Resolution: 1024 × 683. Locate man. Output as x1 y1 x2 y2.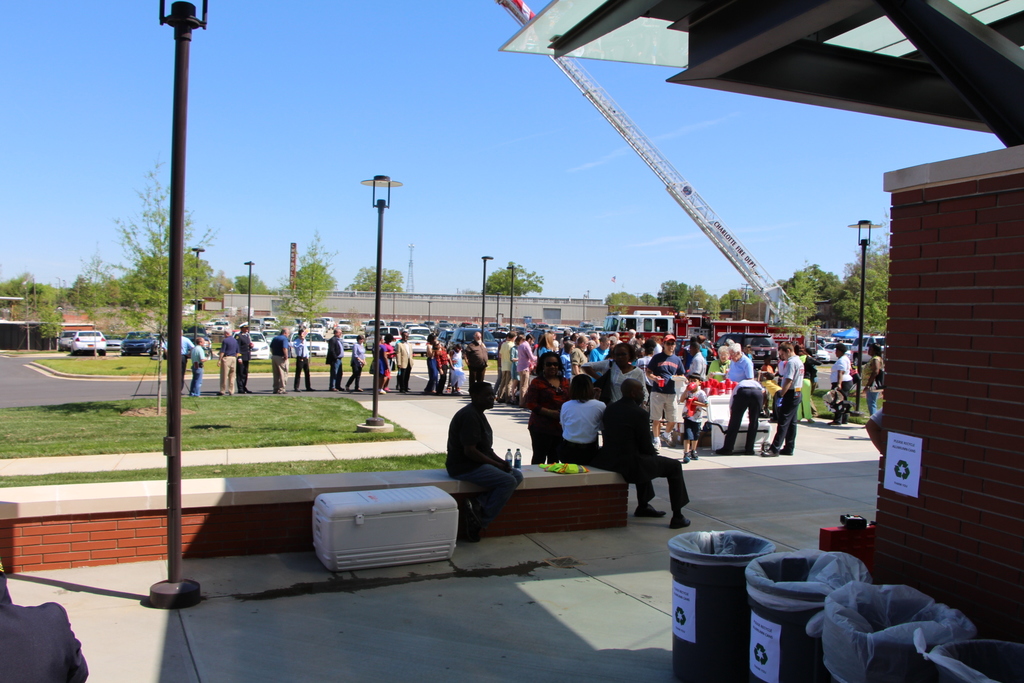
716 375 765 454.
